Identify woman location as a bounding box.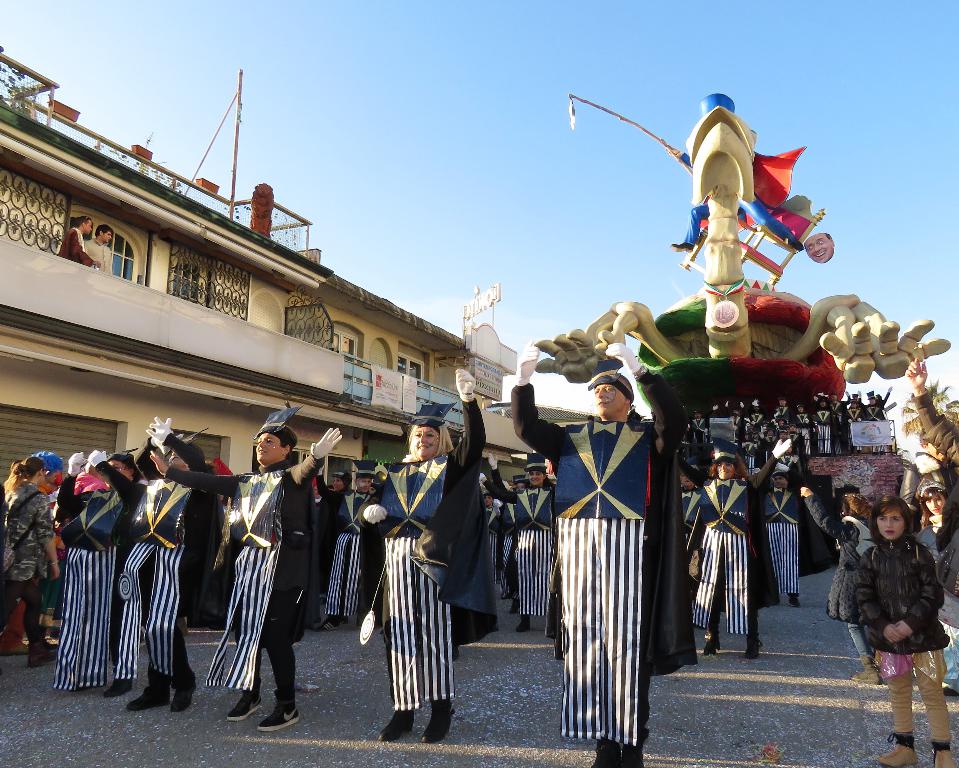
{"x1": 53, "y1": 448, "x2": 148, "y2": 695}.
